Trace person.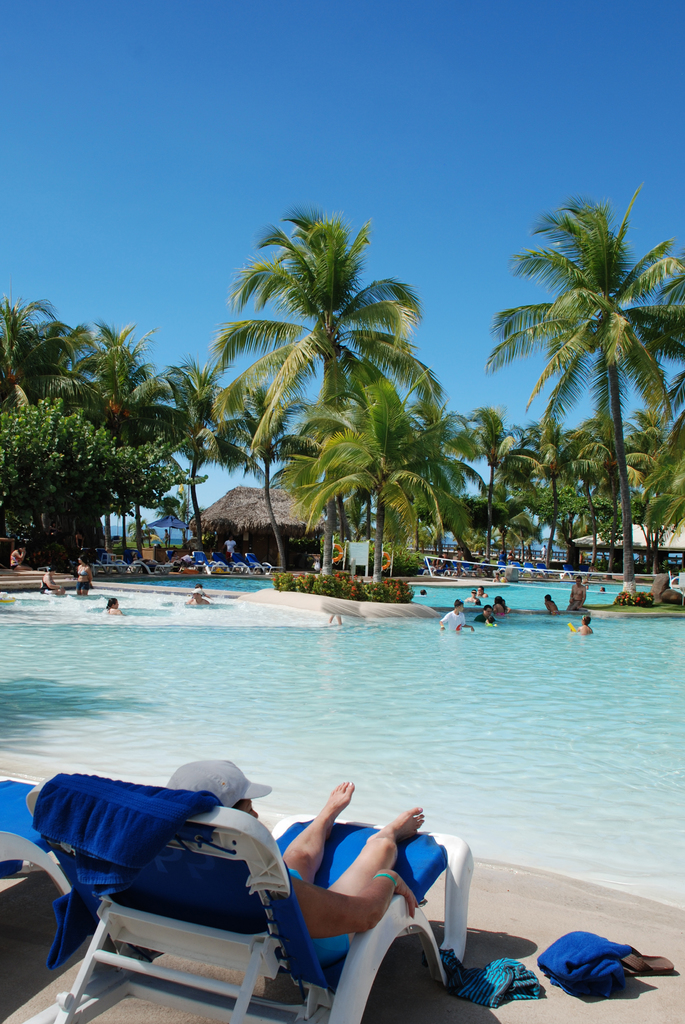
Traced to region(149, 744, 424, 987).
